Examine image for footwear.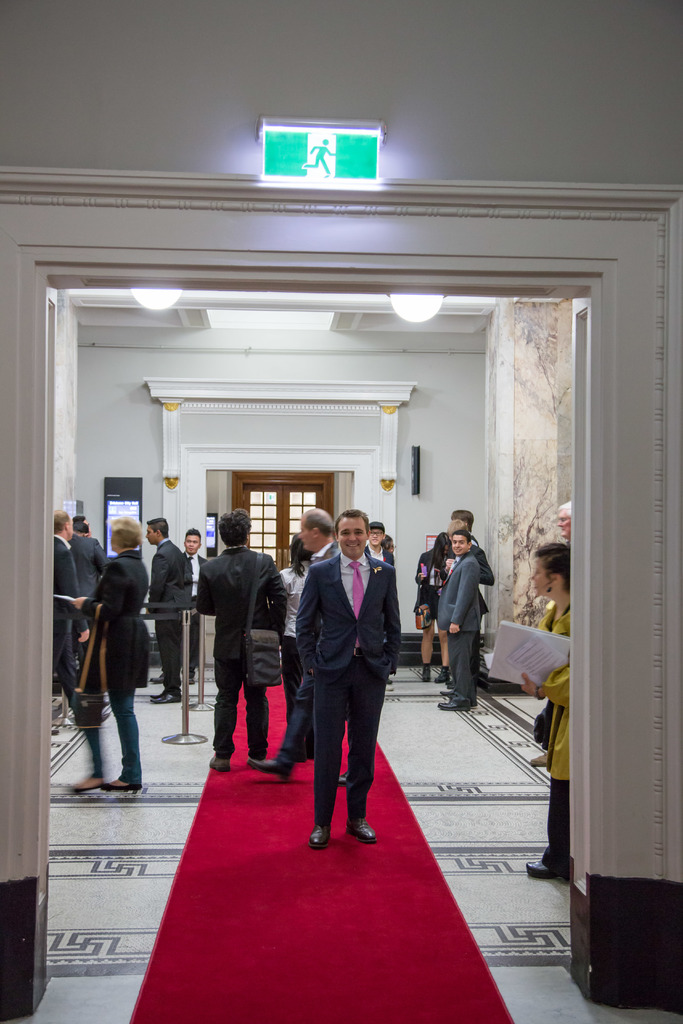
Examination result: box(436, 680, 452, 691).
